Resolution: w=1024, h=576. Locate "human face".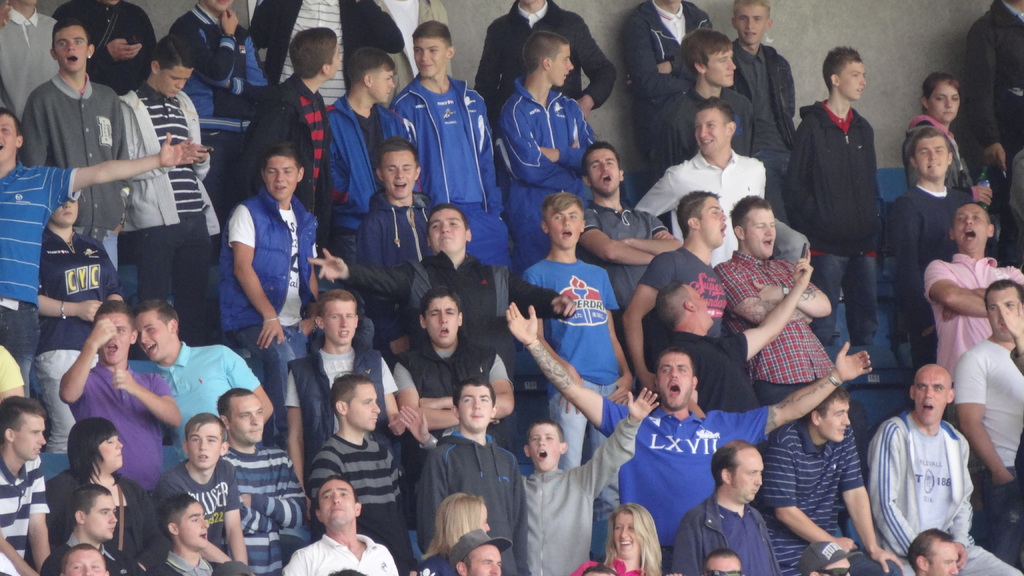
bbox(12, 414, 47, 460).
